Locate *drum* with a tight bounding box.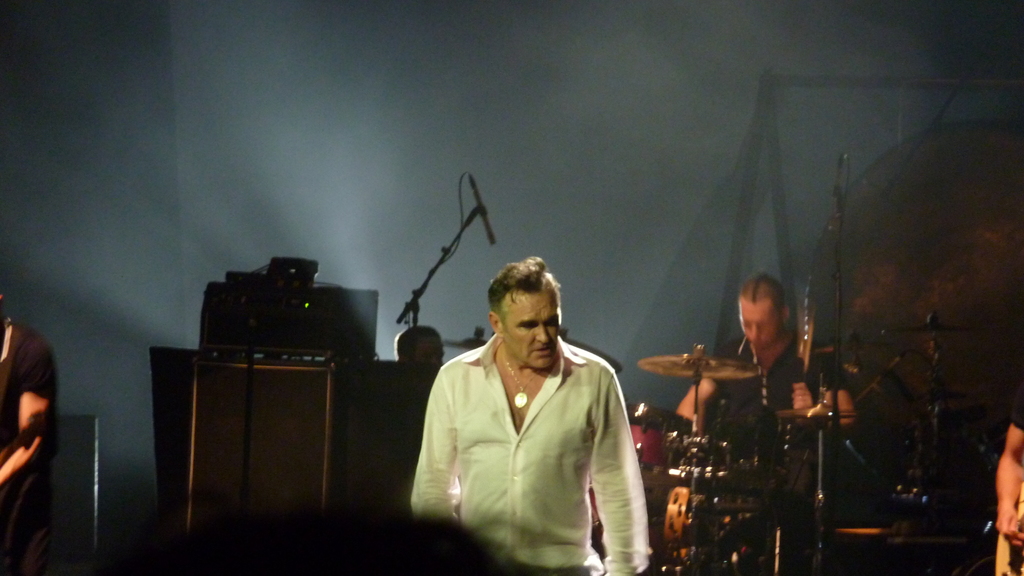
641/406/684/483.
